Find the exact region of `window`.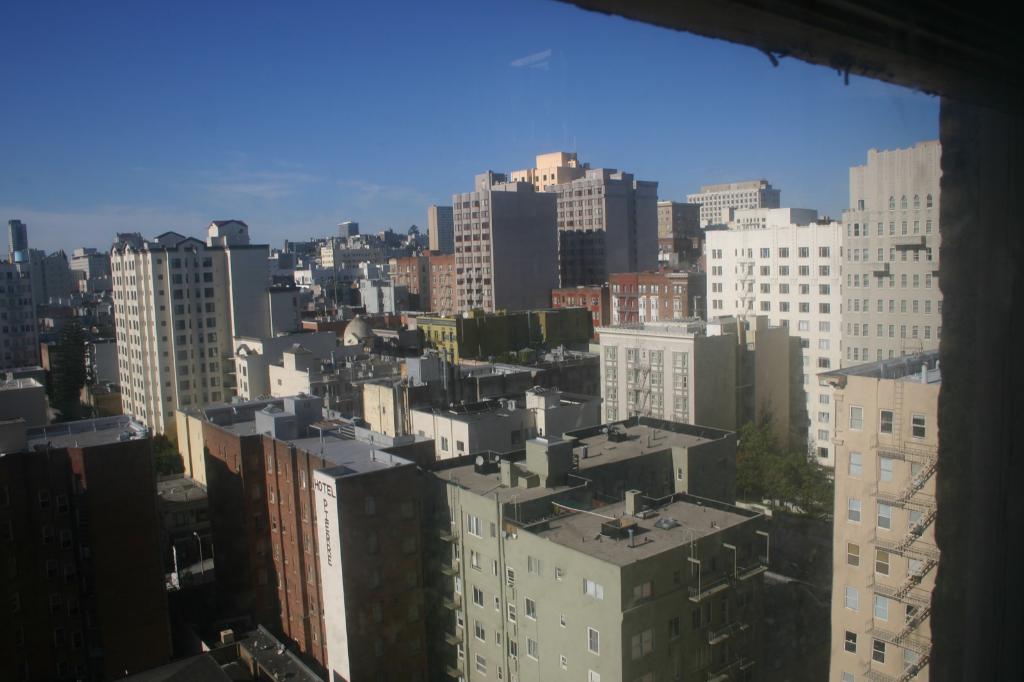
Exact region: <box>815,447,829,458</box>.
